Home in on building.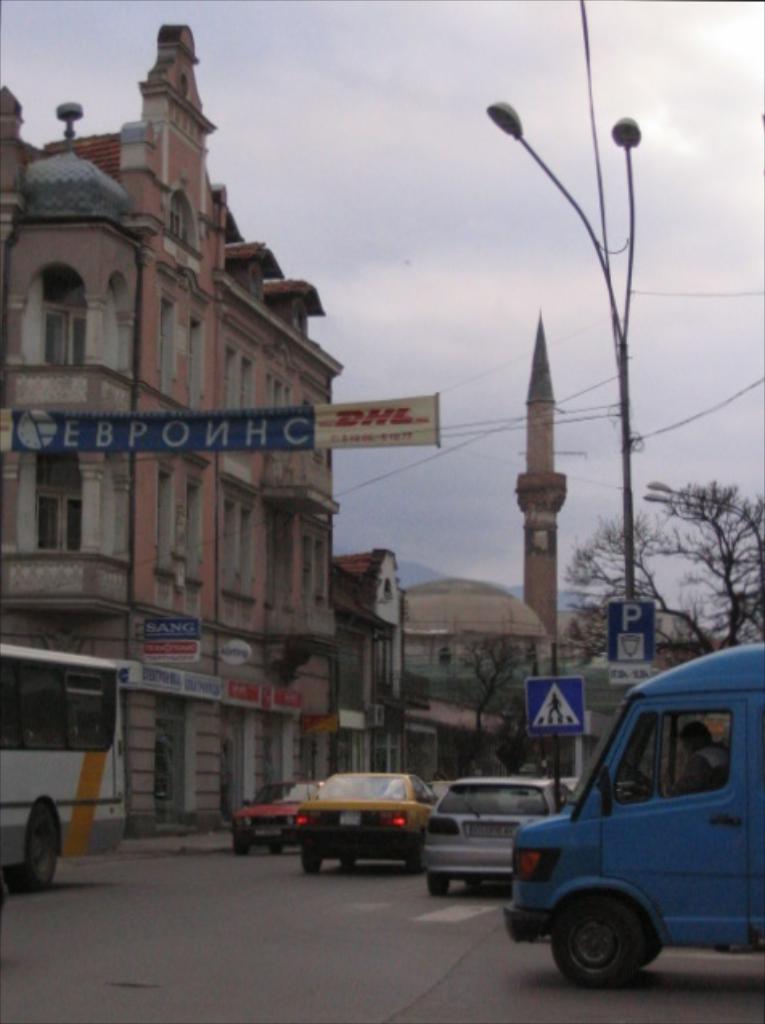
Homed in at bbox=[0, 24, 402, 834].
